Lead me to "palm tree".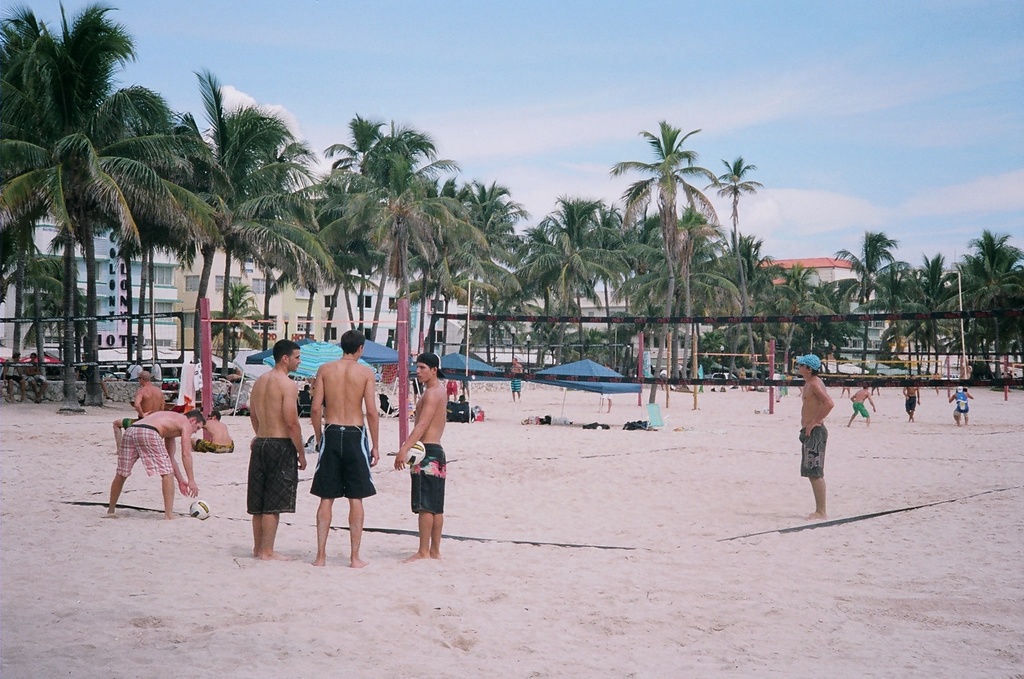
Lead to 316 141 477 373.
